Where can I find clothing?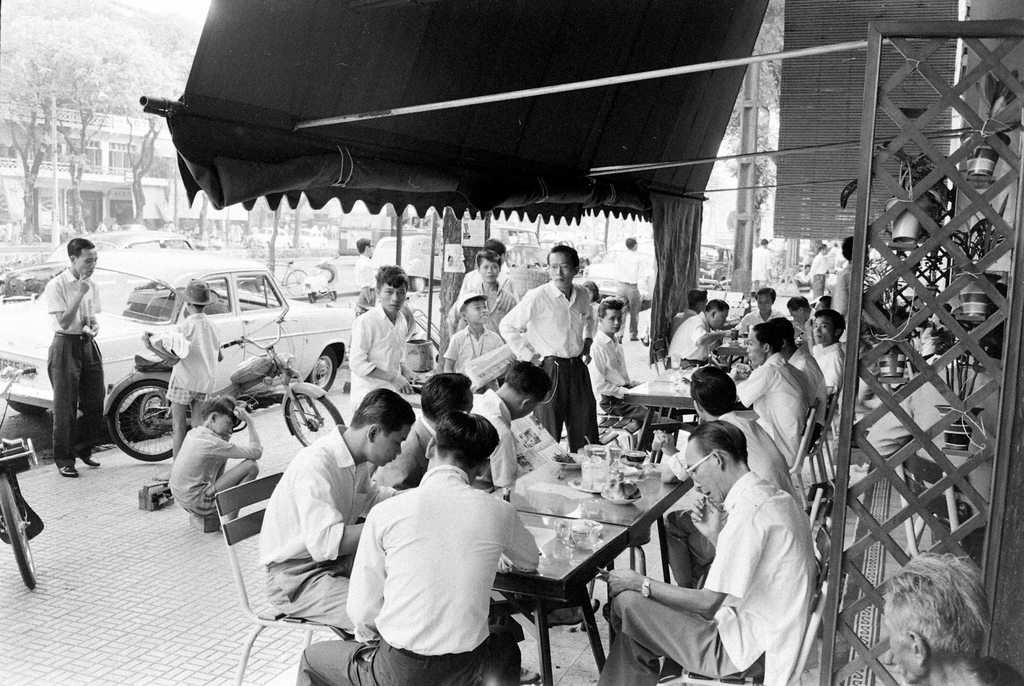
You can find it at box(497, 283, 599, 446).
